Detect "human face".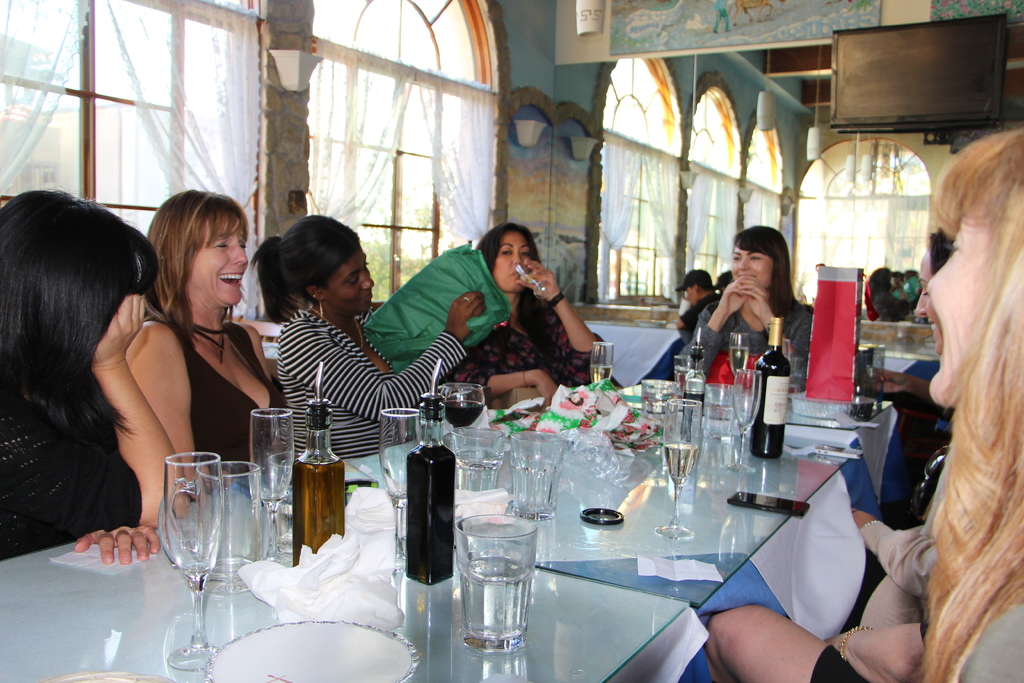
Detected at (left=732, top=248, right=771, bottom=291).
